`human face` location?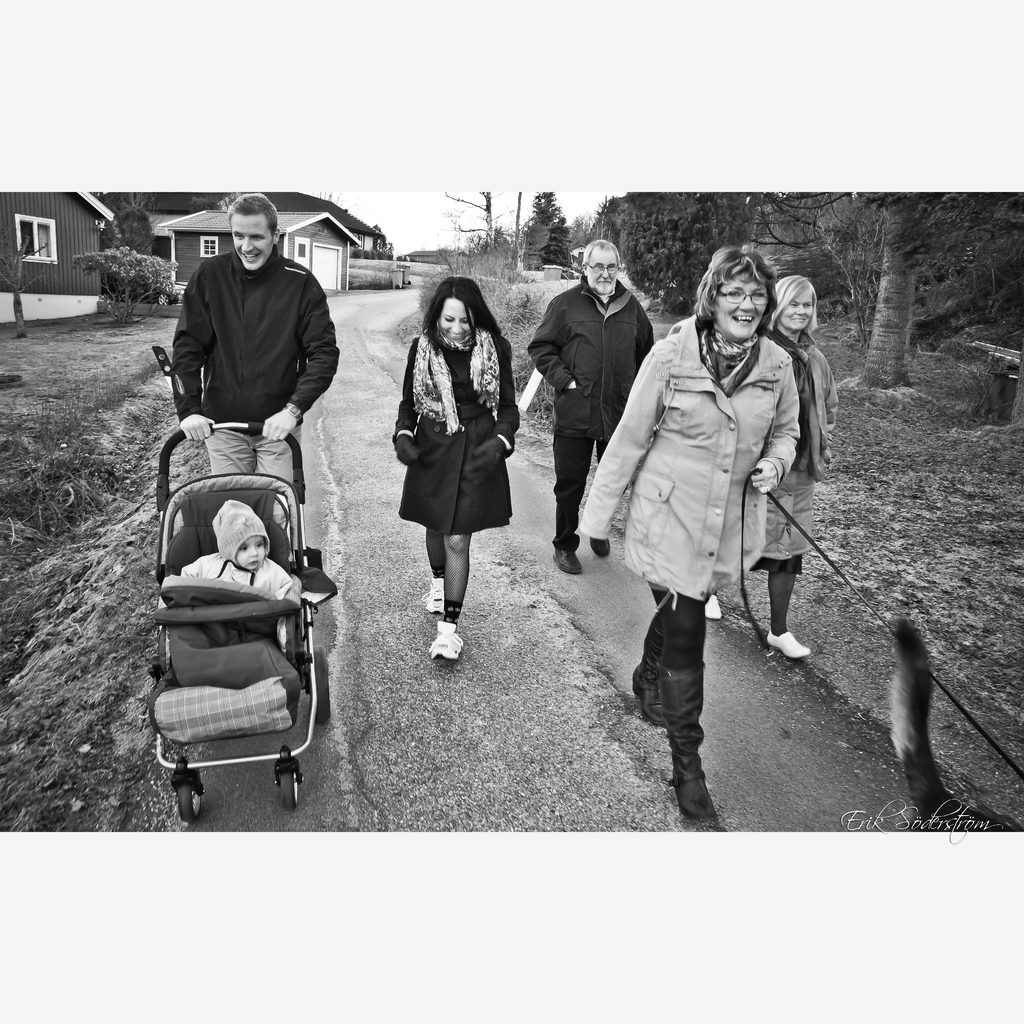
233/212/270/270
